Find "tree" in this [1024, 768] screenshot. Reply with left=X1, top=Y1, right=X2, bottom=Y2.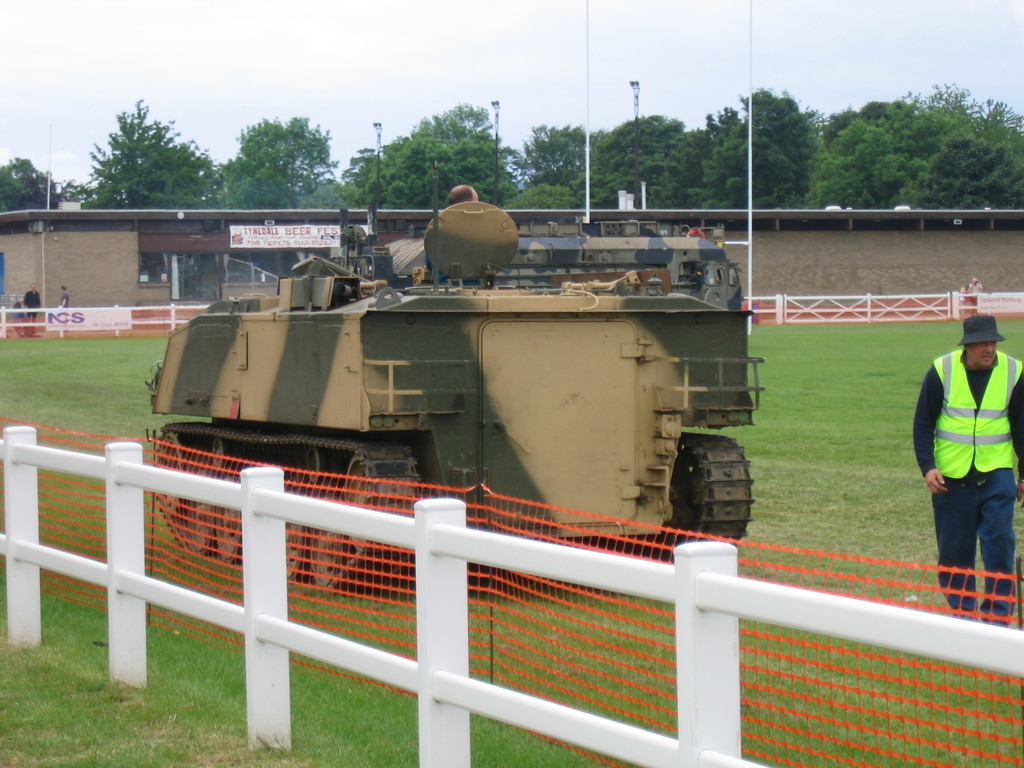
left=235, top=111, right=339, bottom=211.
